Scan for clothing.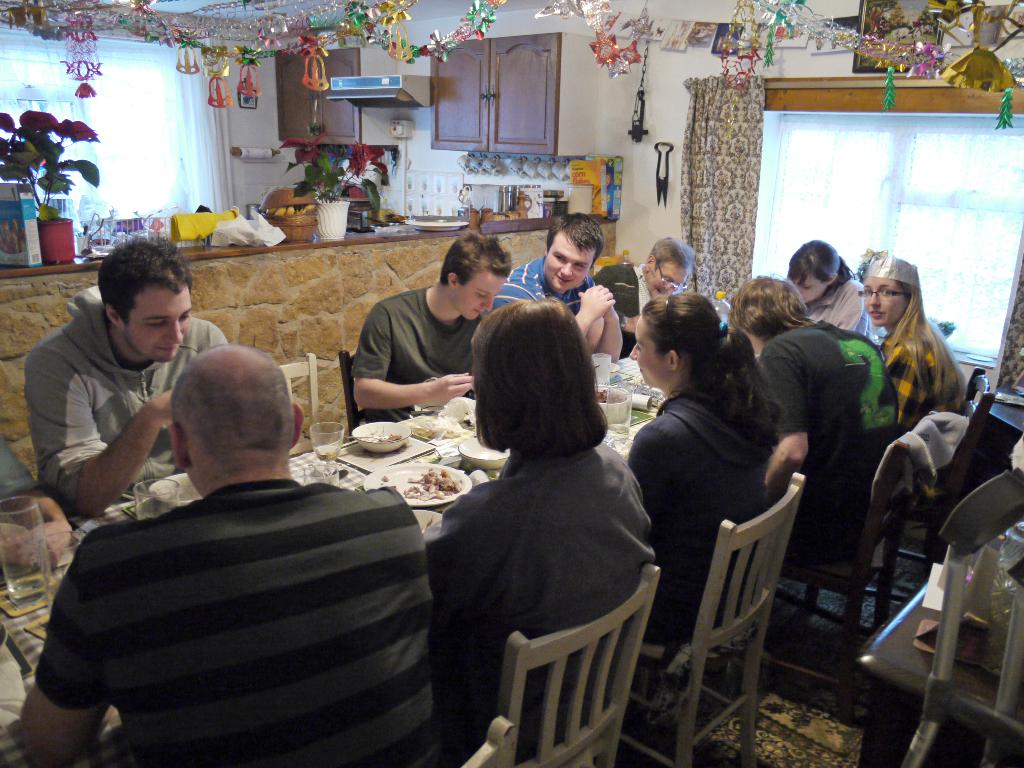
Scan result: crop(0, 437, 43, 519).
